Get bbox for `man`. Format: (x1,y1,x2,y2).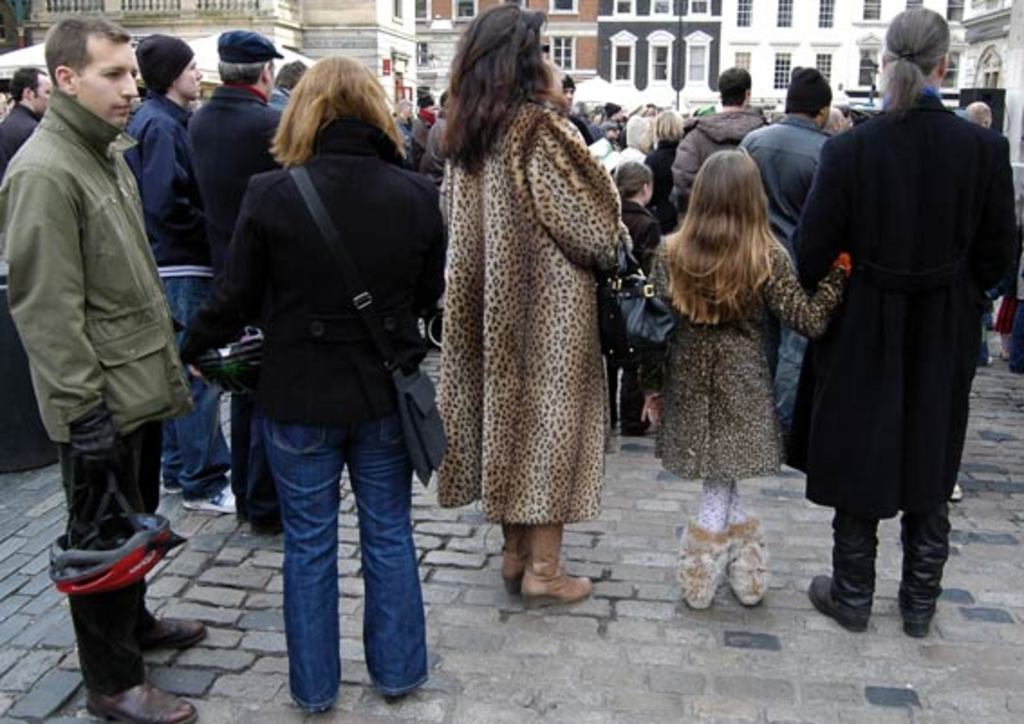
(744,63,834,446).
